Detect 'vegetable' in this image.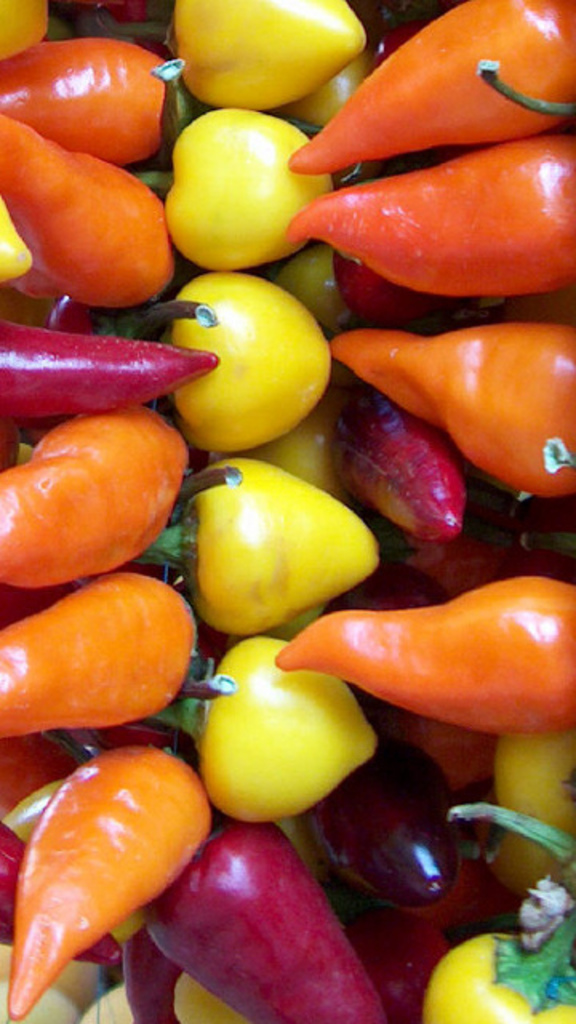
Detection: bbox(285, 131, 574, 294).
